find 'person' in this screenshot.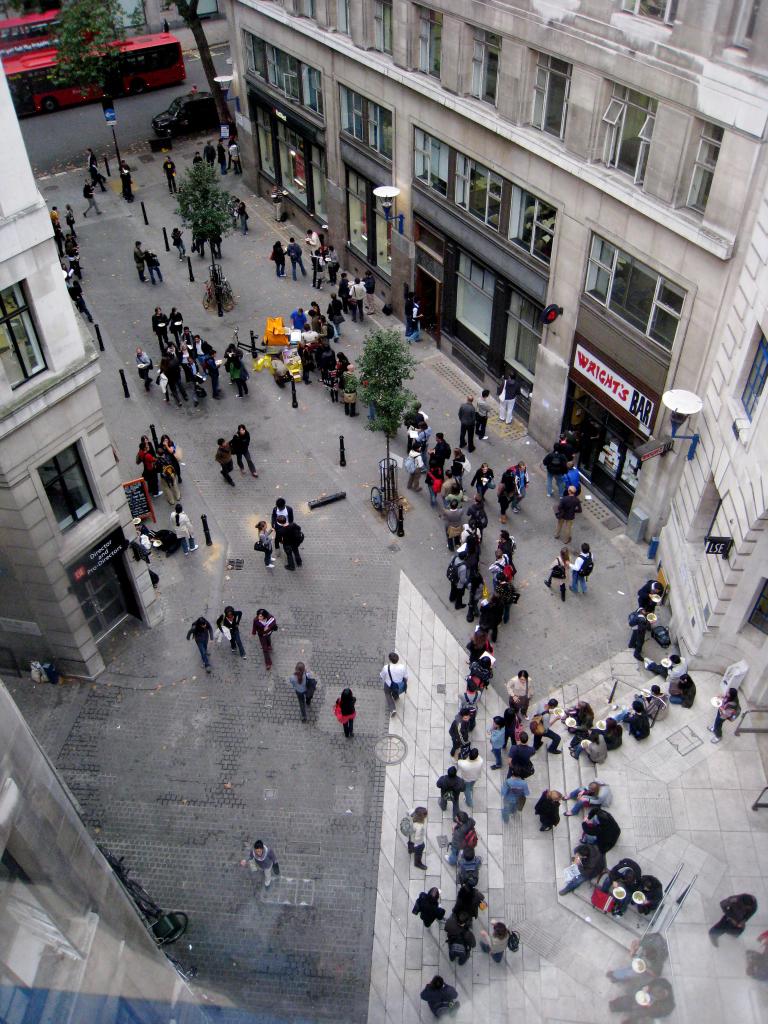
The bounding box for 'person' is BBox(540, 442, 579, 510).
